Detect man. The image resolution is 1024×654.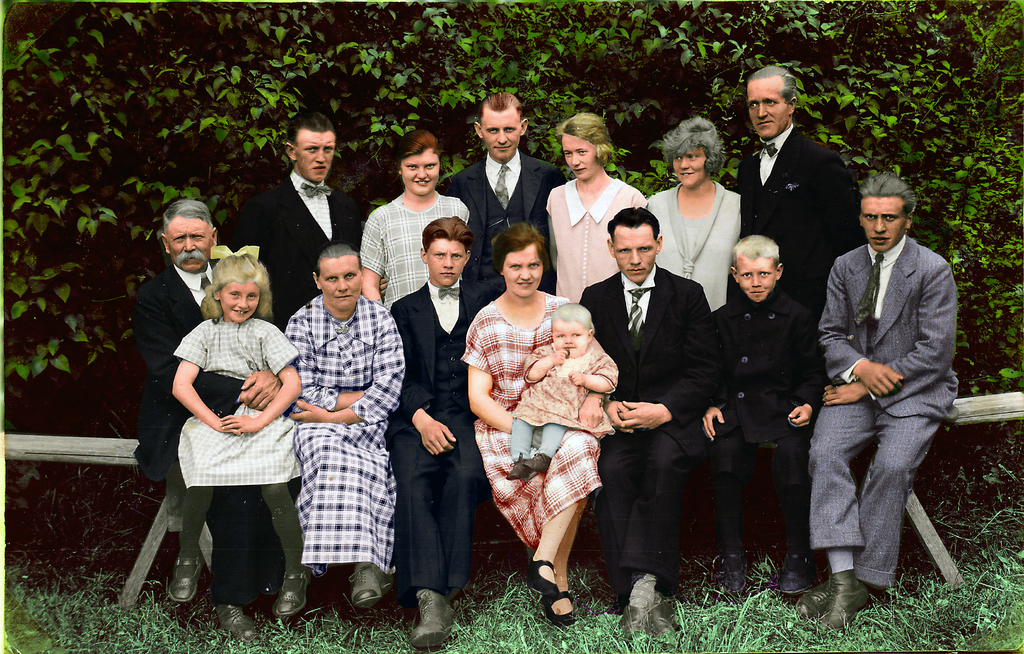
730 63 875 307.
